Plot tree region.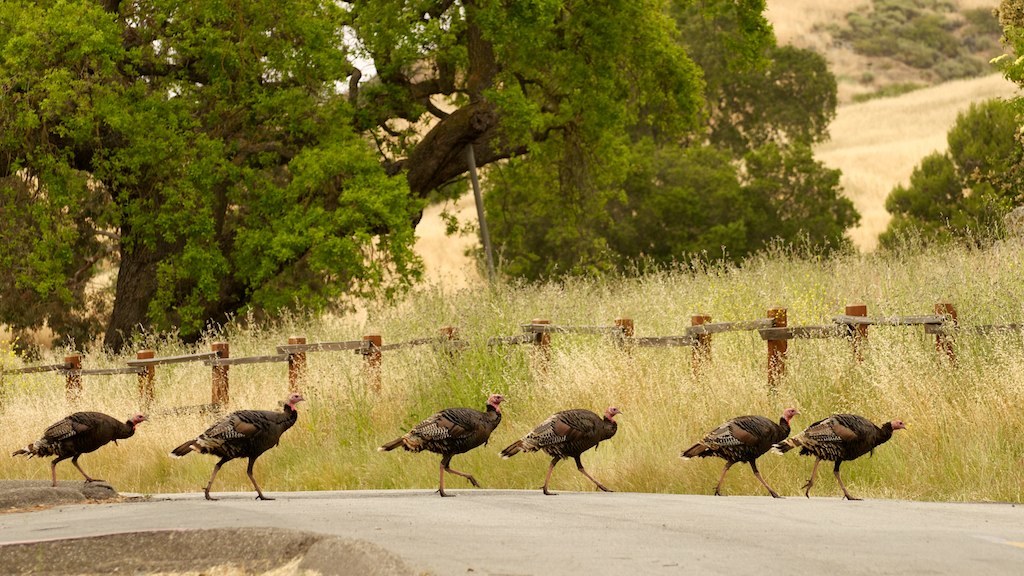
Plotted at <bbox>876, 95, 1023, 256</bbox>.
